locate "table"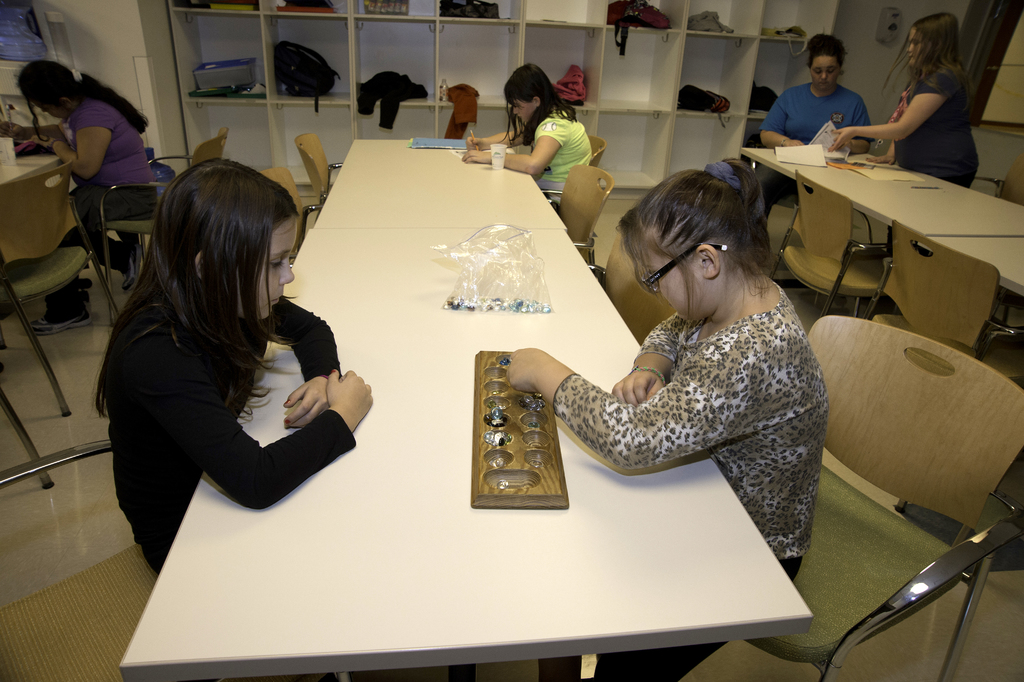
detection(738, 133, 1019, 382)
